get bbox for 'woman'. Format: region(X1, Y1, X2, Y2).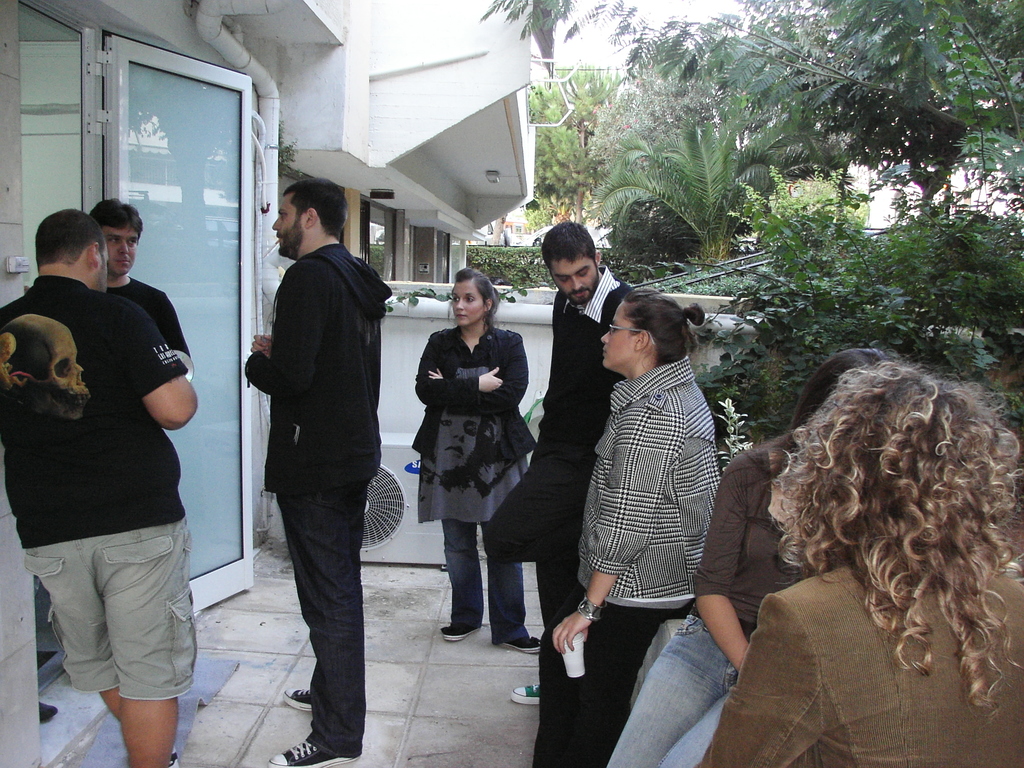
region(605, 346, 911, 767).
